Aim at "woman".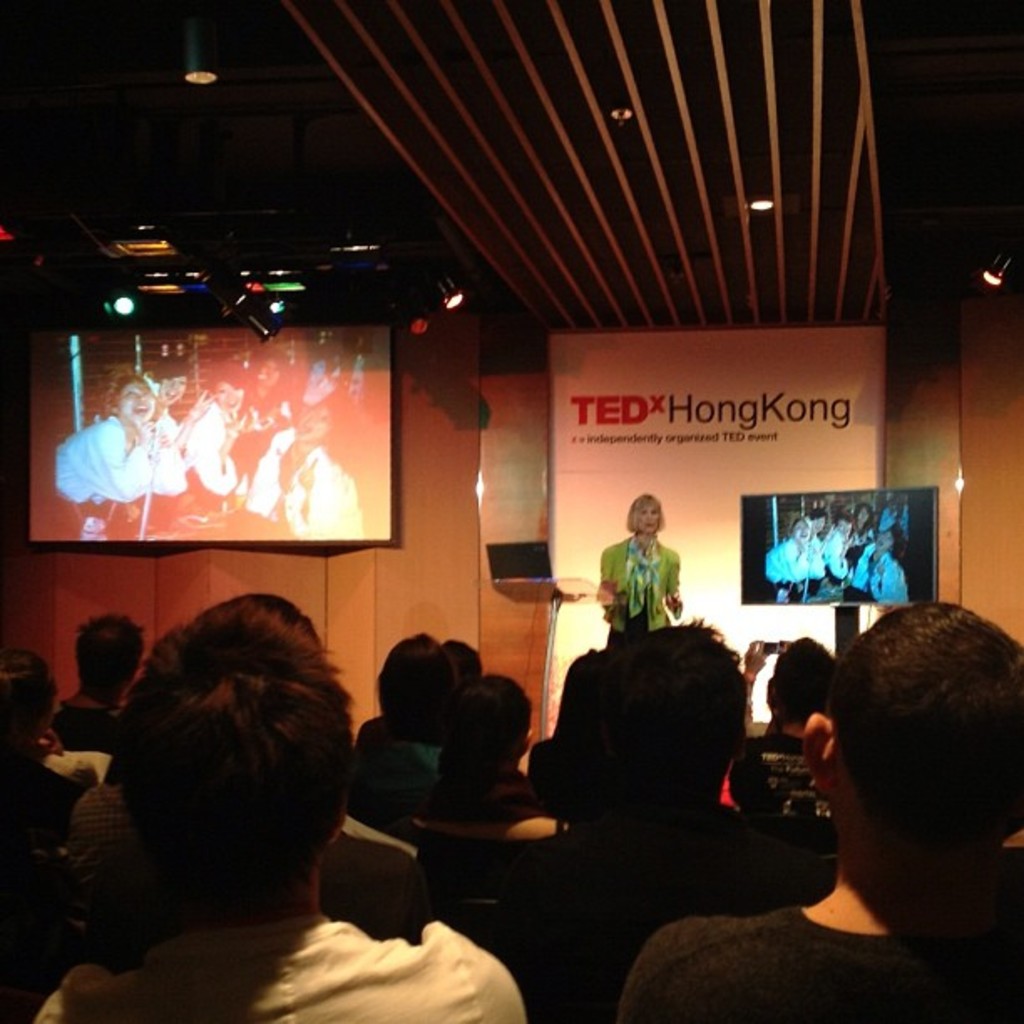
Aimed at x1=184 y1=368 x2=241 y2=489.
